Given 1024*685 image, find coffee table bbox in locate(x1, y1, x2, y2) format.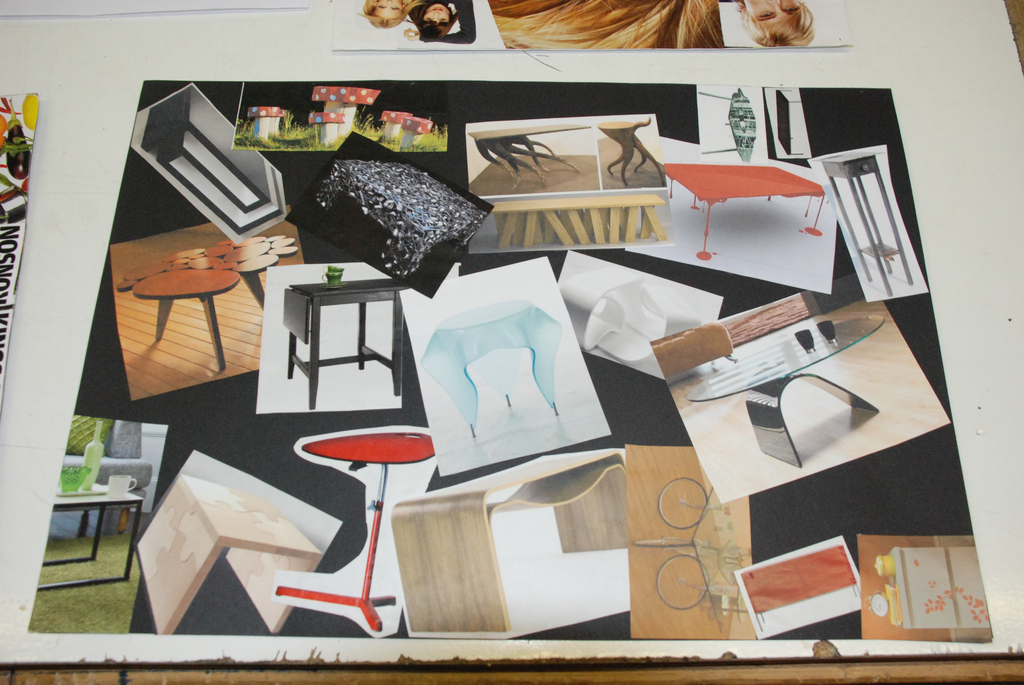
locate(464, 124, 593, 177).
